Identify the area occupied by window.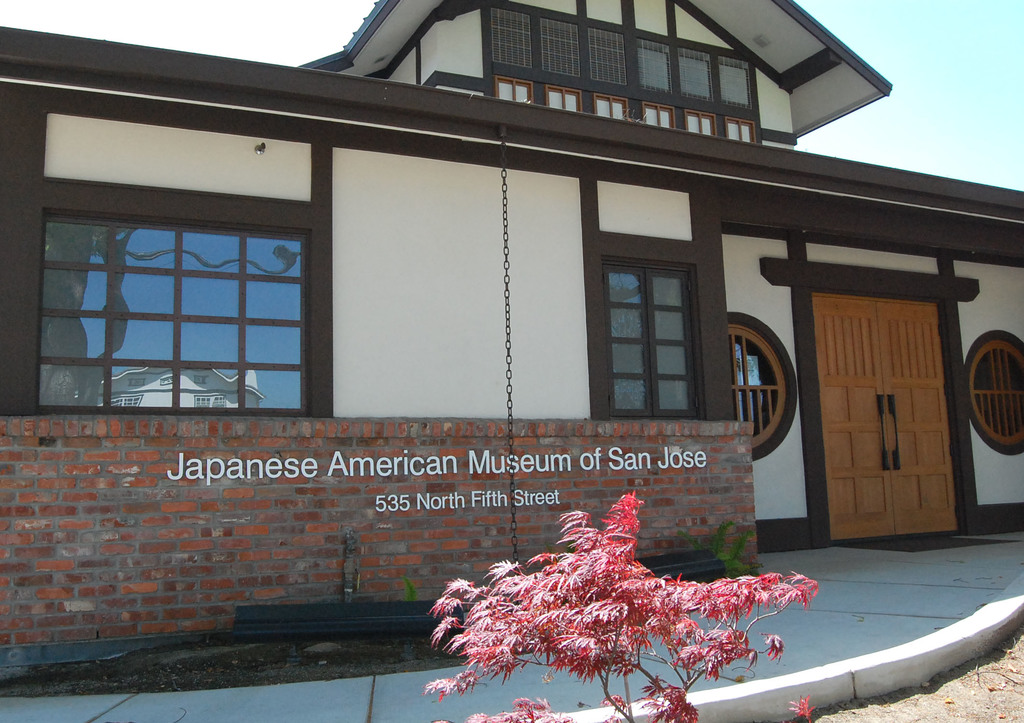
Area: Rect(635, 40, 671, 92).
